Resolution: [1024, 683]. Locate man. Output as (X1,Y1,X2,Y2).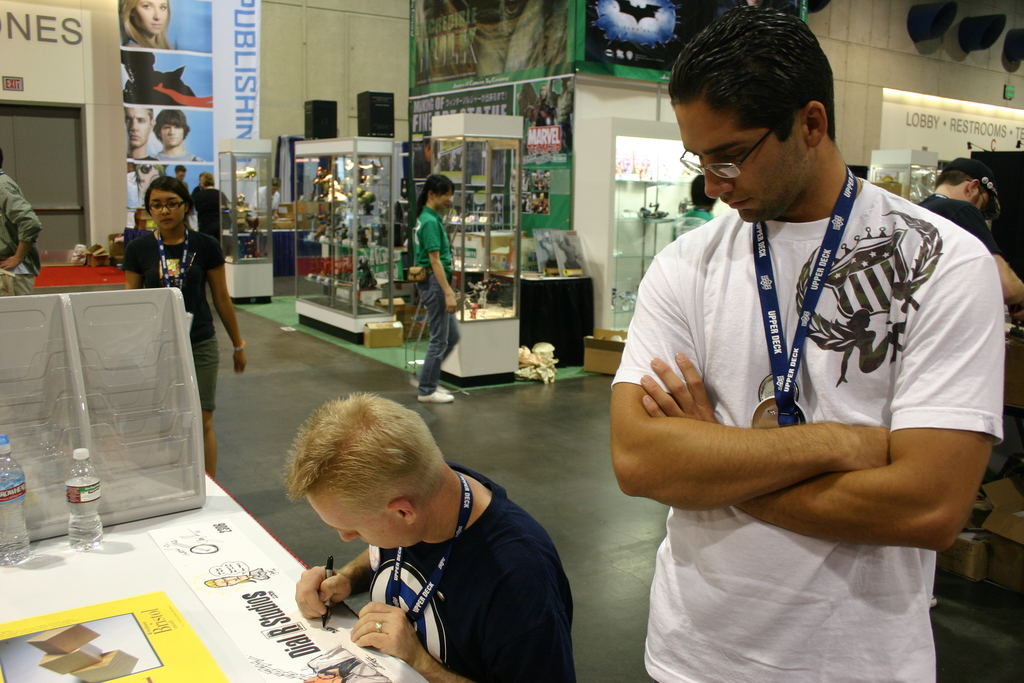
(173,163,191,201).
